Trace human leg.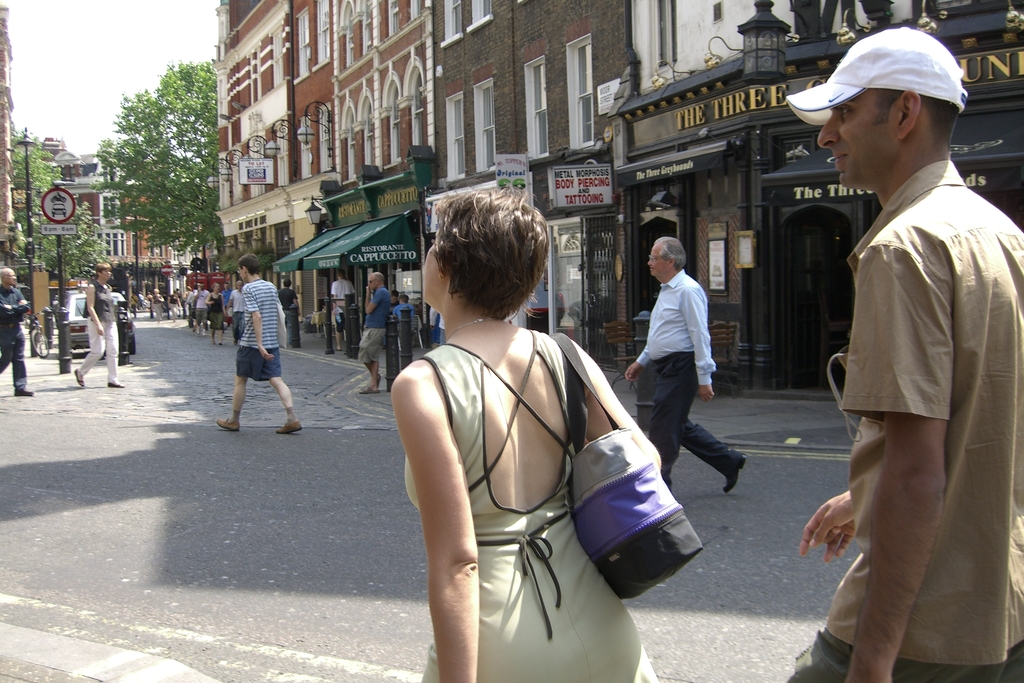
Traced to box=[74, 323, 104, 386].
